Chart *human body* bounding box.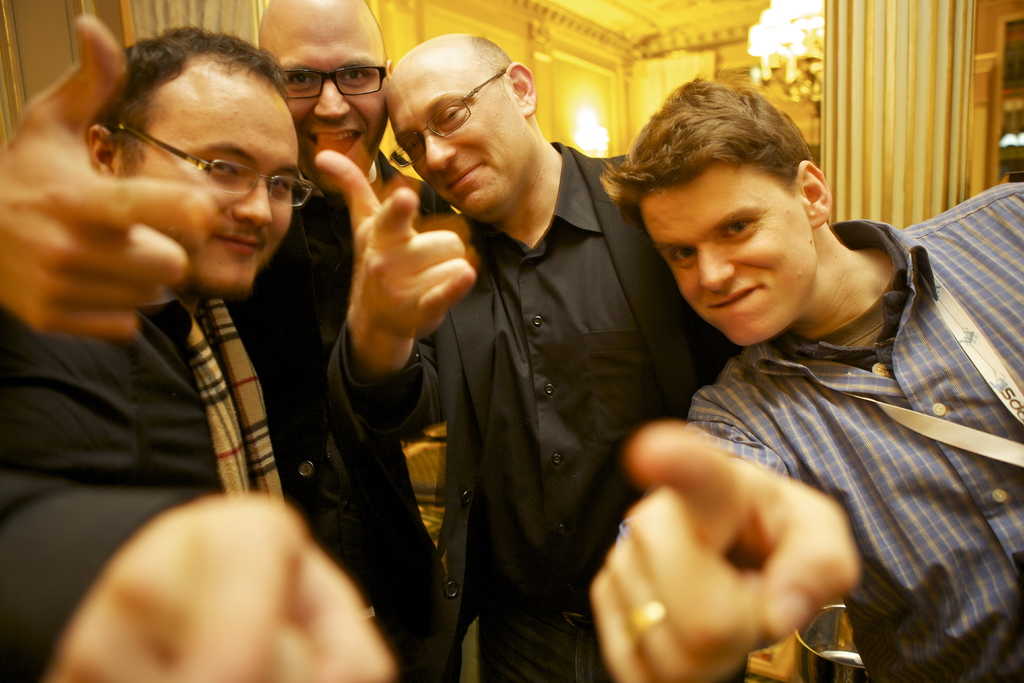
Charted: crop(4, 283, 419, 682).
